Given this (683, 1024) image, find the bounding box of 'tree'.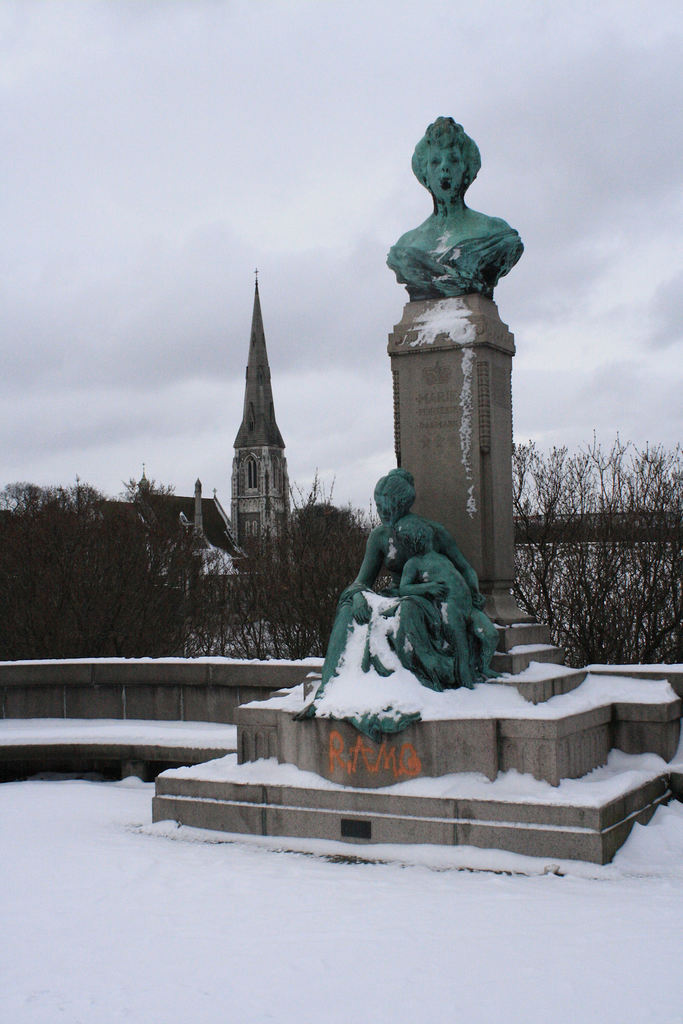
bbox=[110, 137, 617, 760].
